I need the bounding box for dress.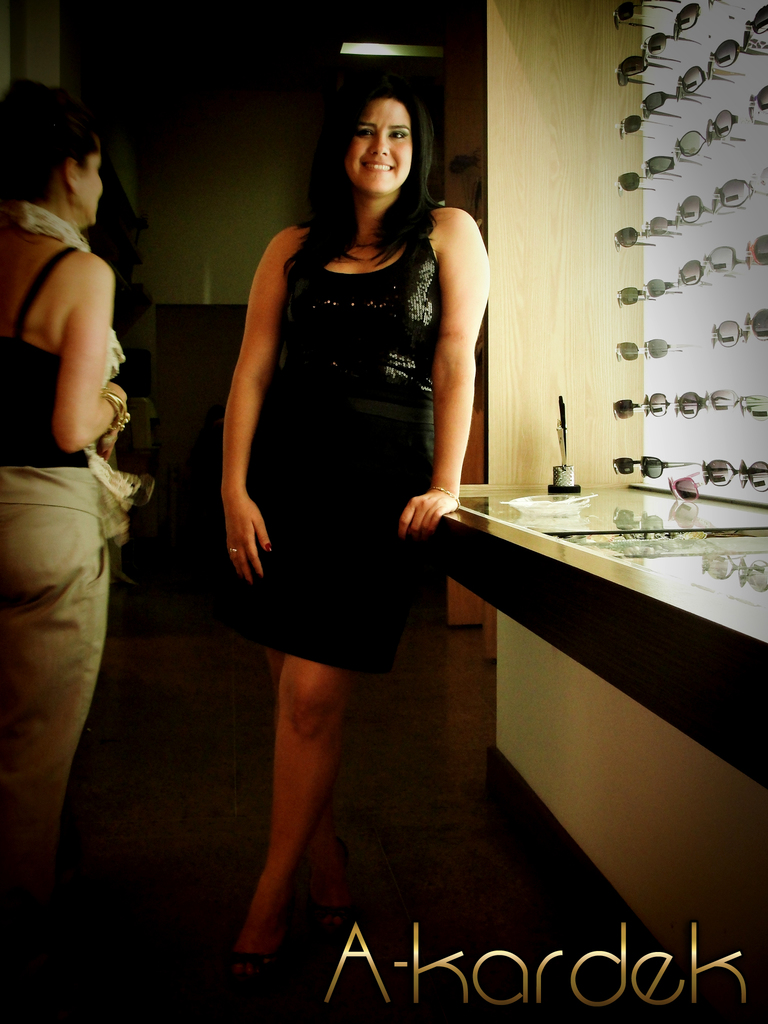
Here it is: {"left": 226, "top": 223, "right": 472, "bottom": 714}.
